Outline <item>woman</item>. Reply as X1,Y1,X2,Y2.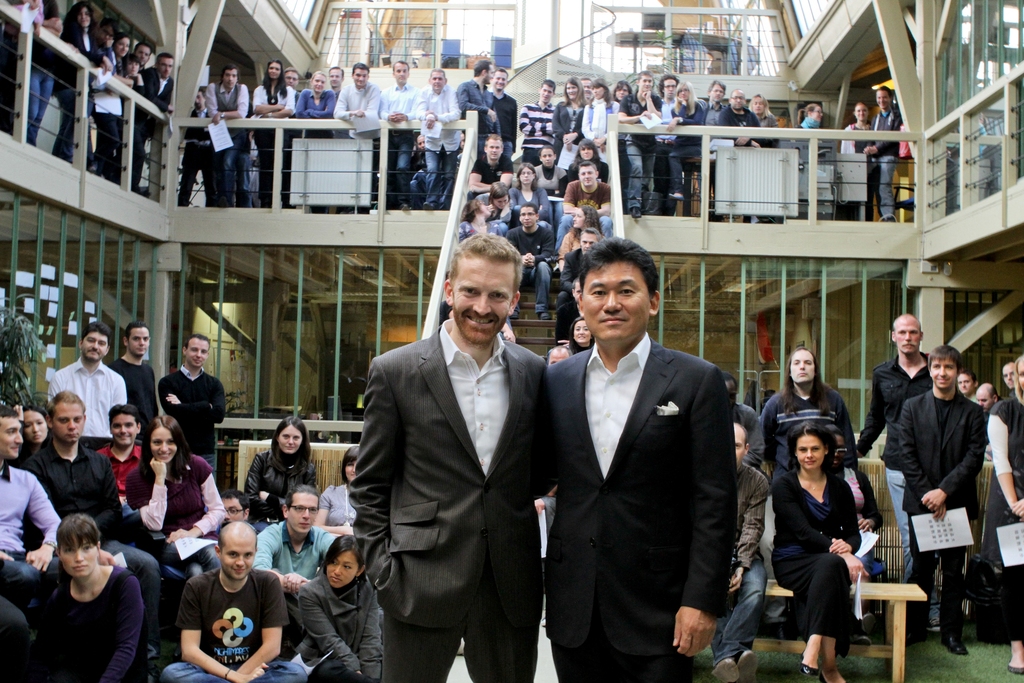
555,202,596,274.
